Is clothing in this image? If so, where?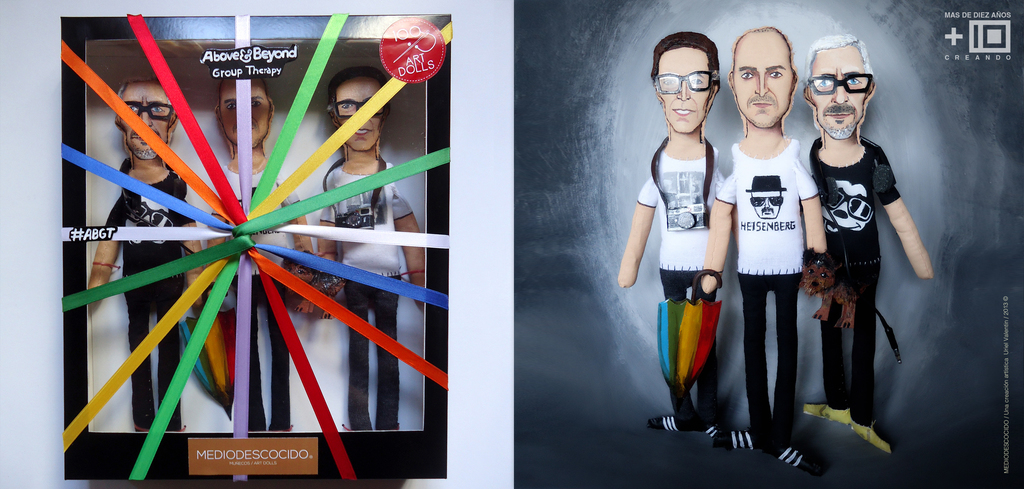
Yes, at locate(100, 163, 202, 438).
